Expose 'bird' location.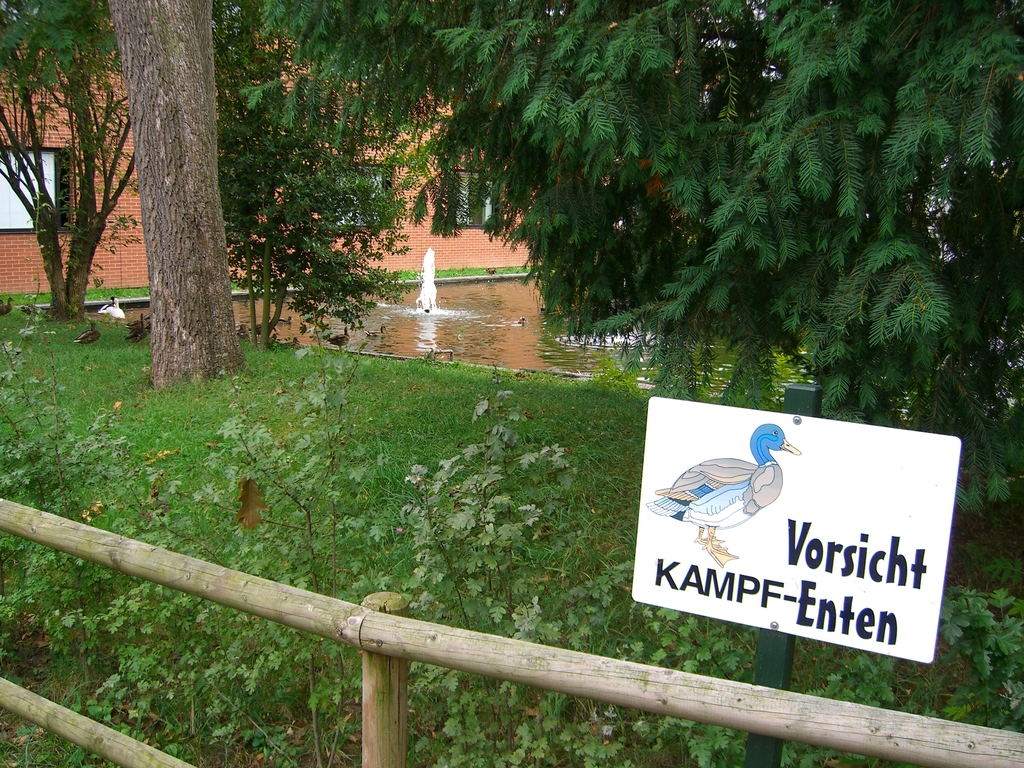
Exposed at select_region(0, 300, 20, 317).
